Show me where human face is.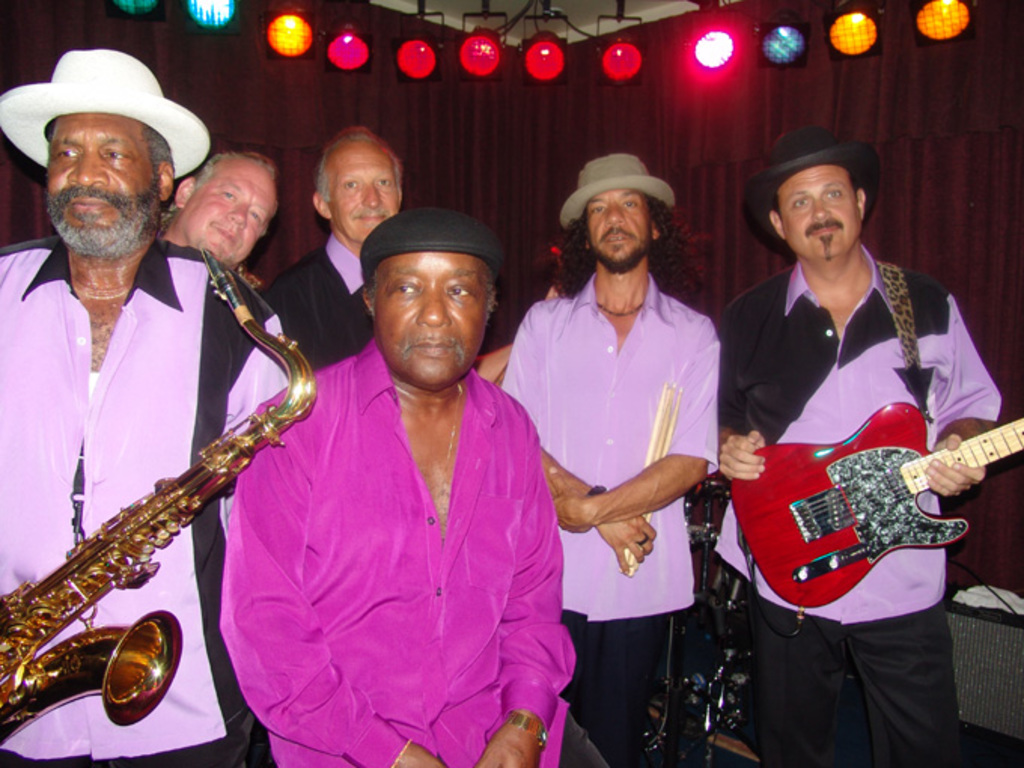
human face is at 586,190,652,267.
